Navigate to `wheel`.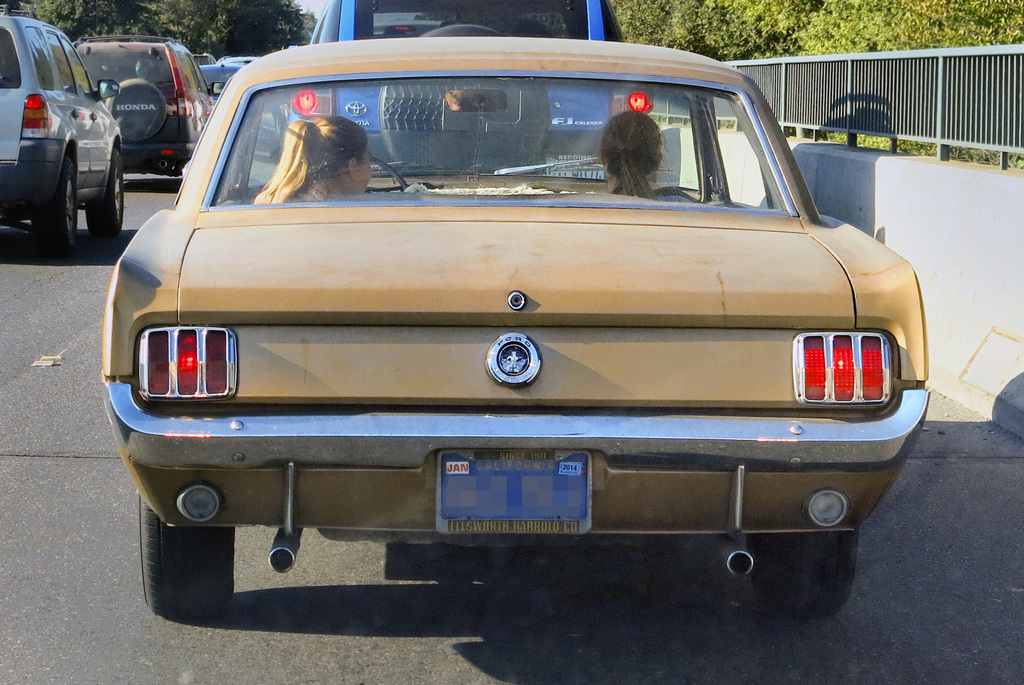
Navigation target: Rect(369, 153, 409, 187).
